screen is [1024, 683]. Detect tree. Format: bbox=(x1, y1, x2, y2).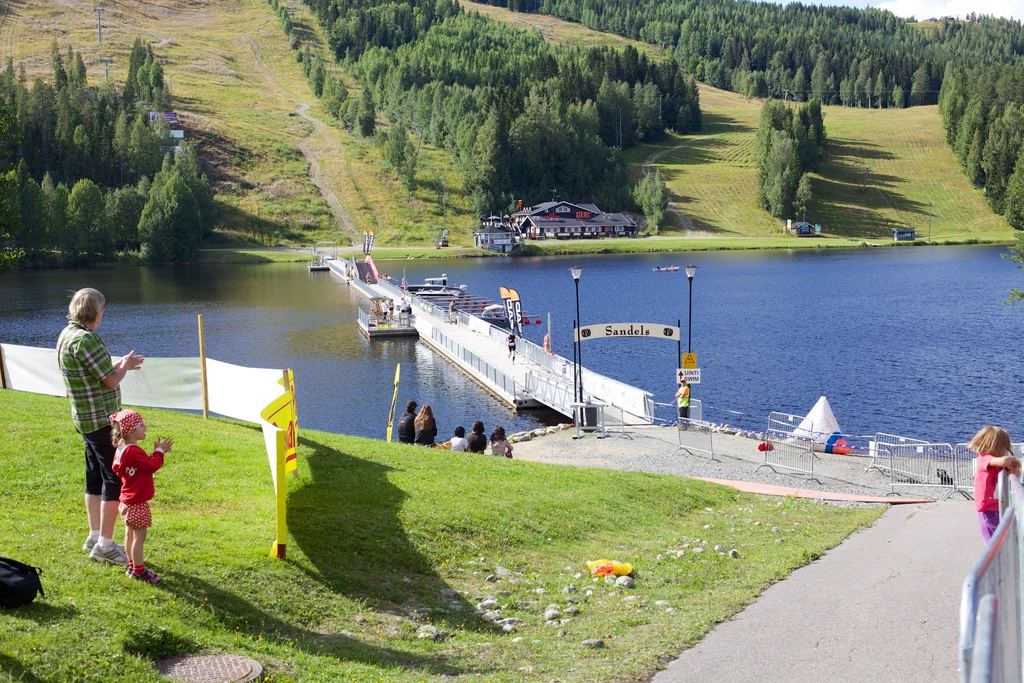
bbox=(64, 40, 72, 63).
